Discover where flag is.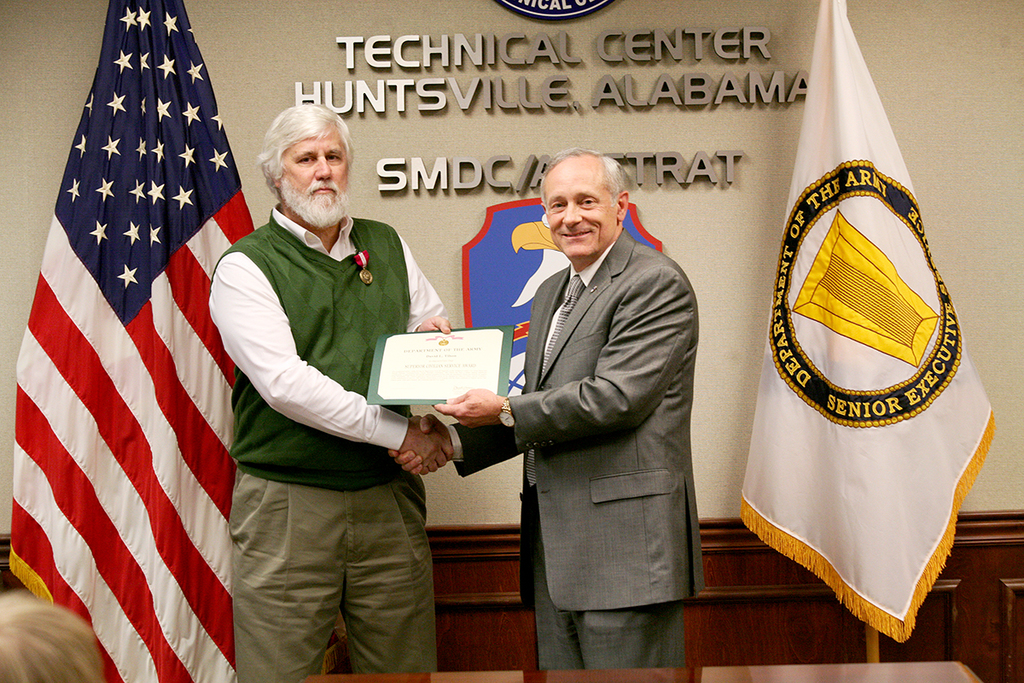
Discovered at select_region(737, 0, 995, 647).
